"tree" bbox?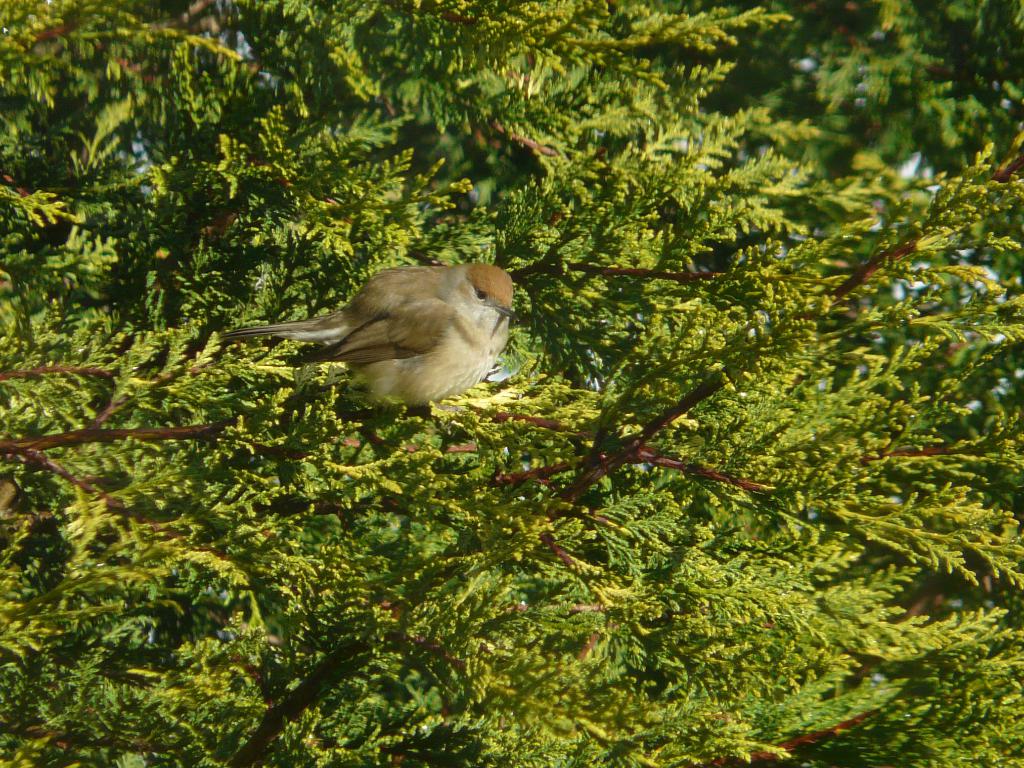
0/26/1023/721
